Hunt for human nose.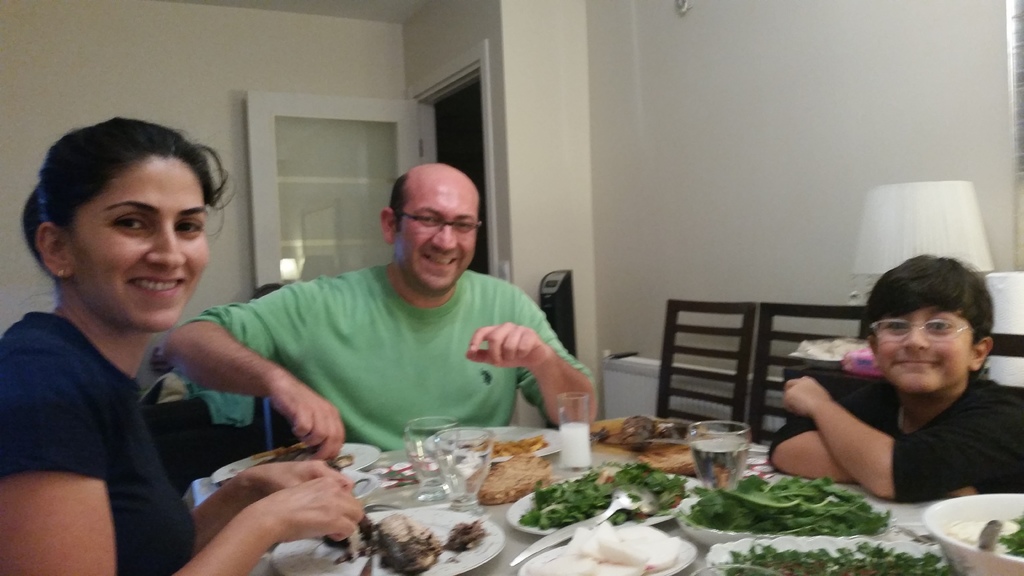
Hunted down at (left=898, top=322, right=931, bottom=348).
